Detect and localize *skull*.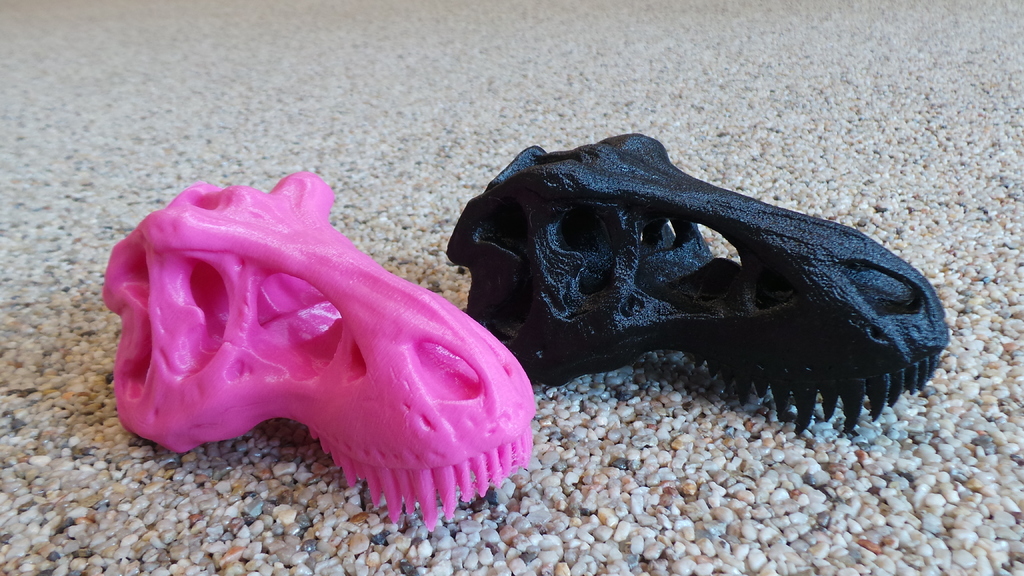
Localized at {"left": 97, "top": 171, "right": 536, "bottom": 527}.
